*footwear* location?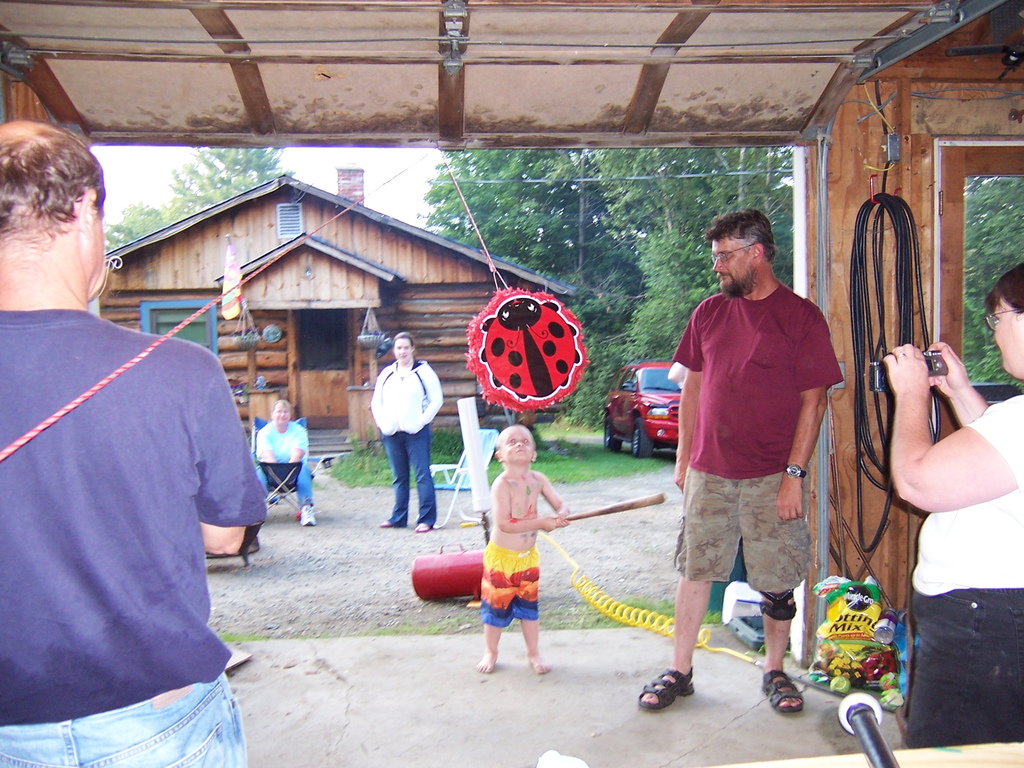
l=411, t=524, r=432, b=534
